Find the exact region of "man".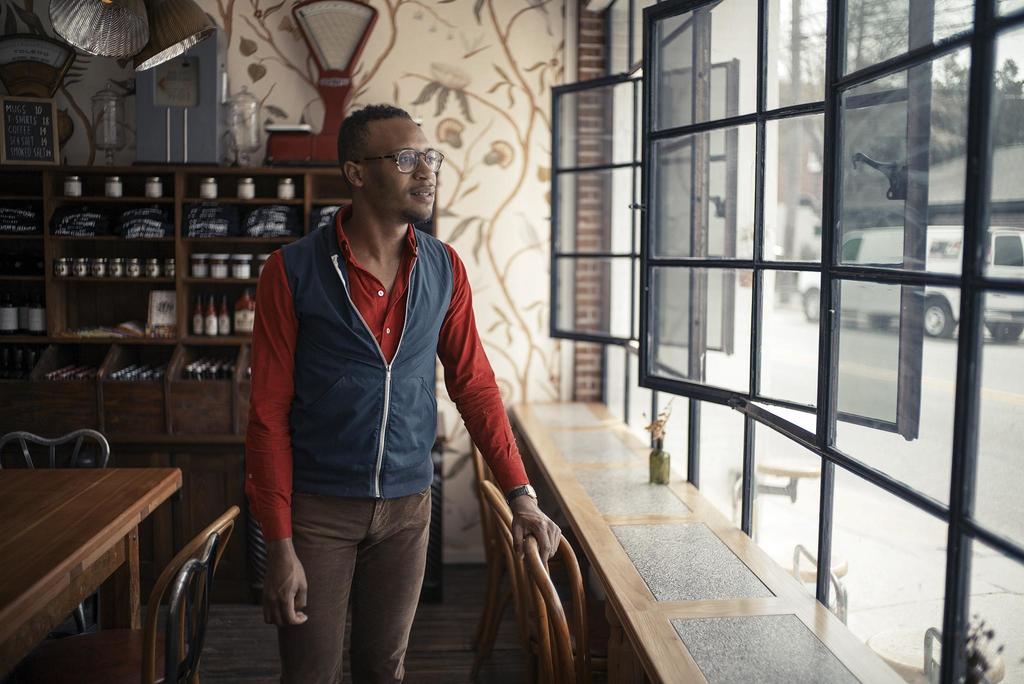
Exact region: [223,93,542,680].
